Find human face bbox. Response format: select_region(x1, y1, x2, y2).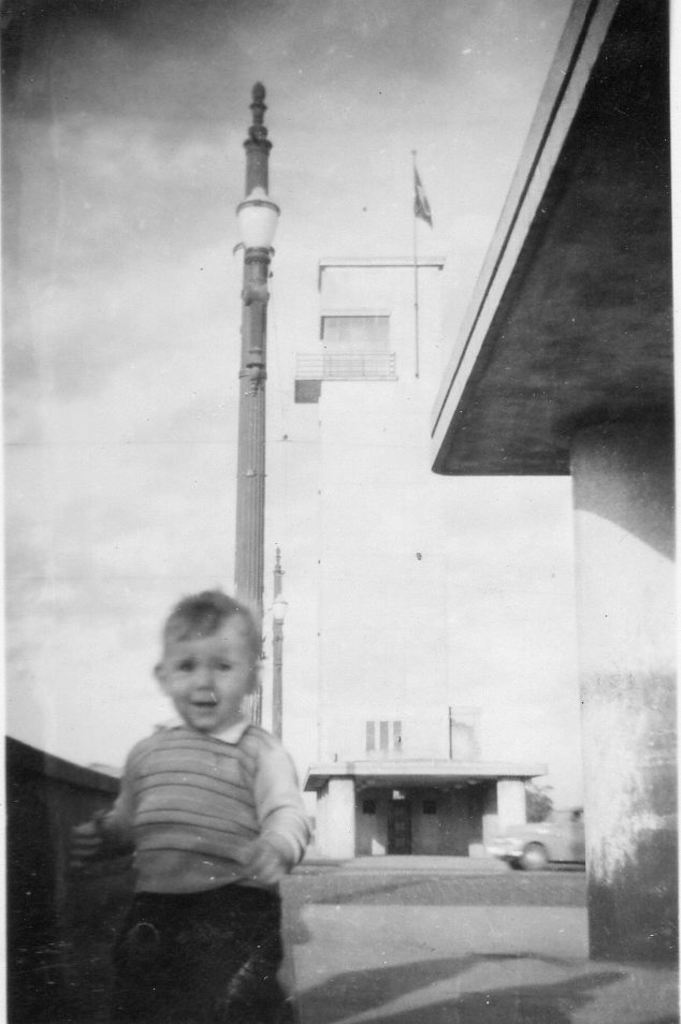
select_region(162, 611, 255, 733).
